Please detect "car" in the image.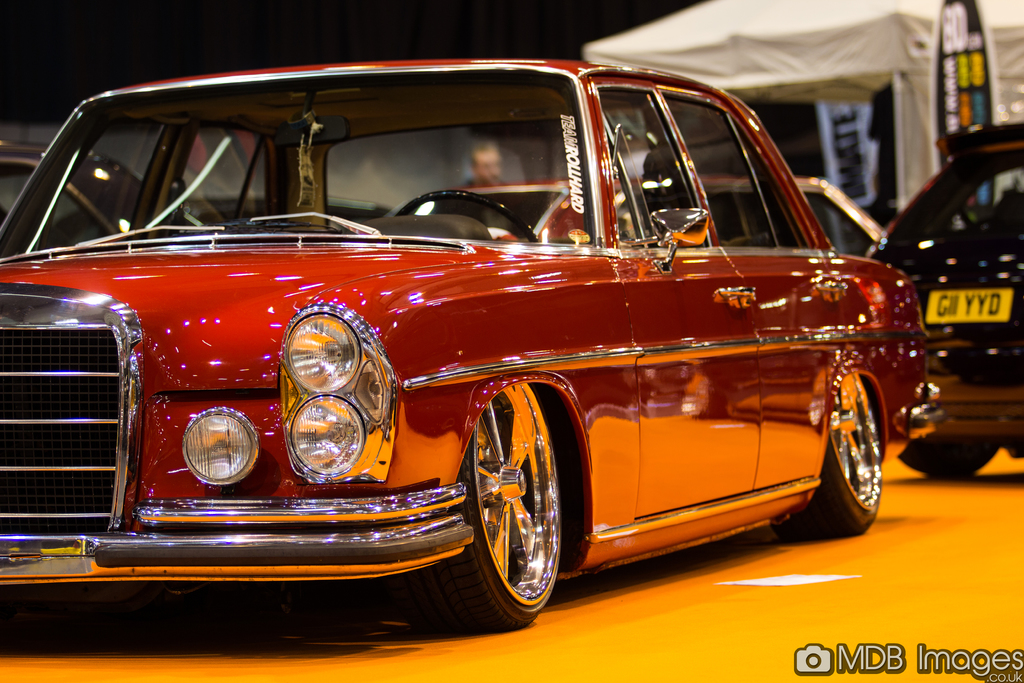
0:55:908:659.
